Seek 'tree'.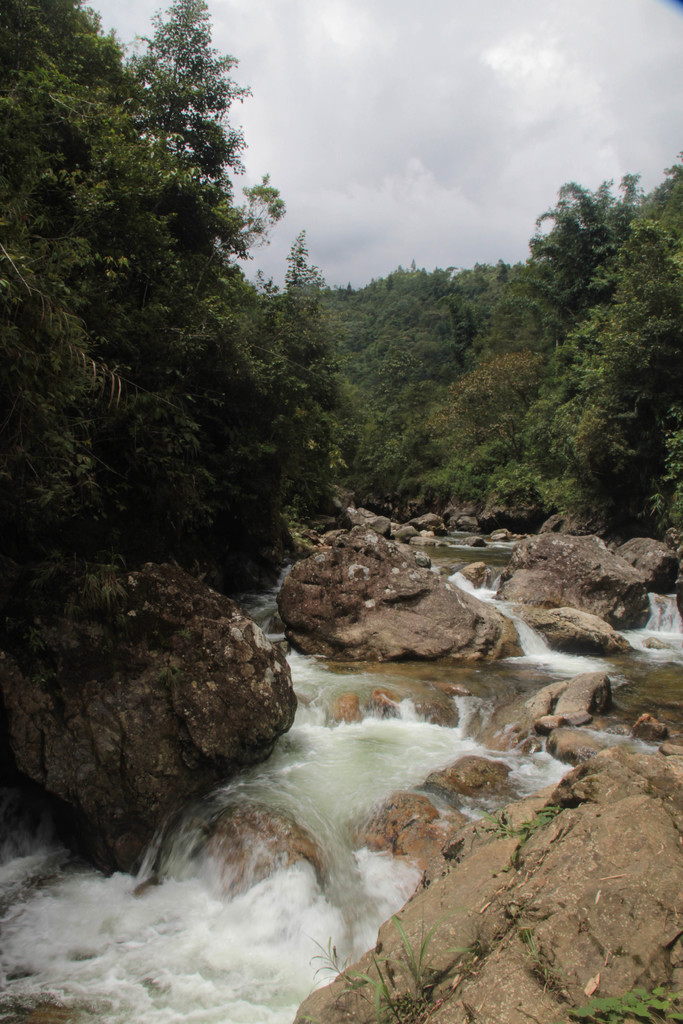
pyautogui.locateOnScreen(262, 218, 365, 529).
